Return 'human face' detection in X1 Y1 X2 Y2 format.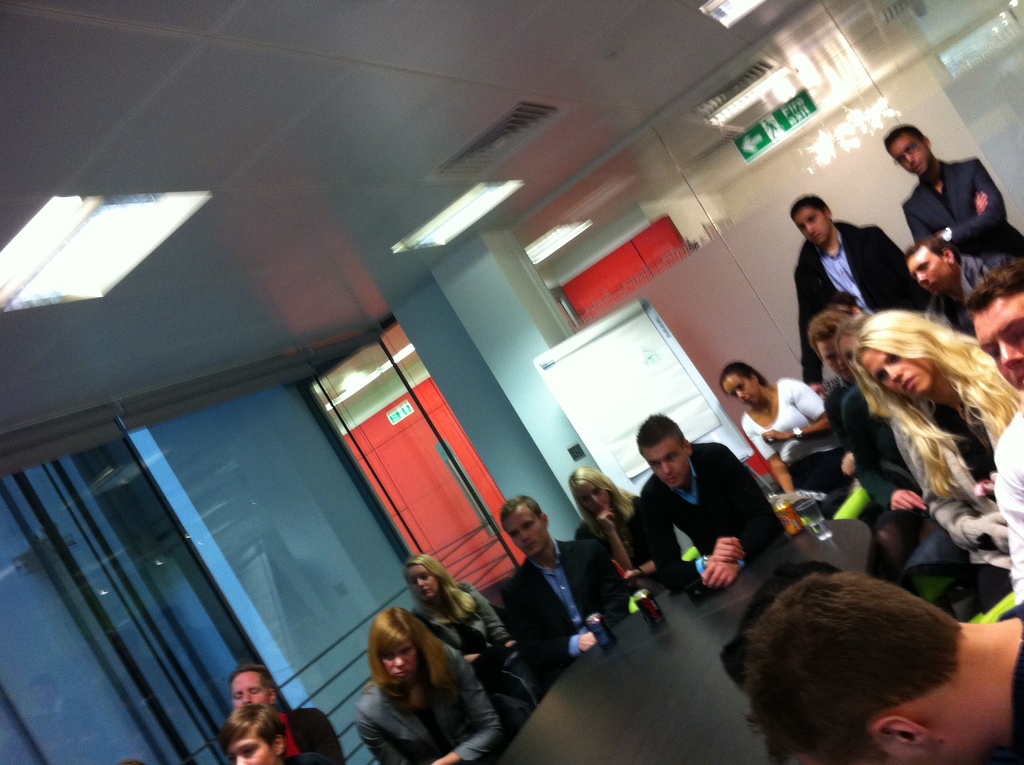
585 487 606 508.
